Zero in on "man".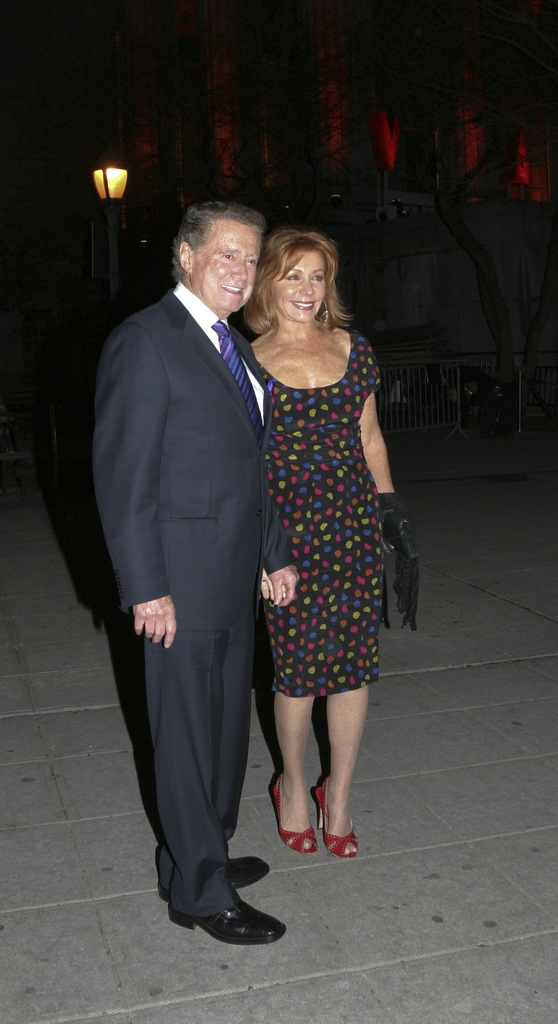
Zeroed in: region(92, 155, 291, 960).
